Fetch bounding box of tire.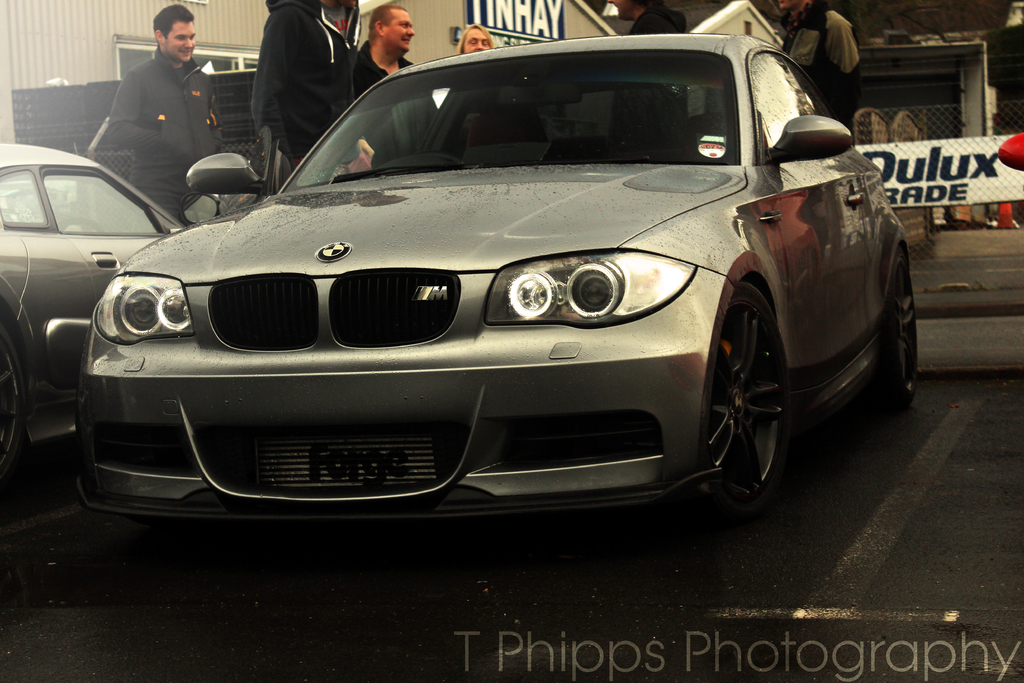
Bbox: <bbox>0, 323, 28, 479</bbox>.
